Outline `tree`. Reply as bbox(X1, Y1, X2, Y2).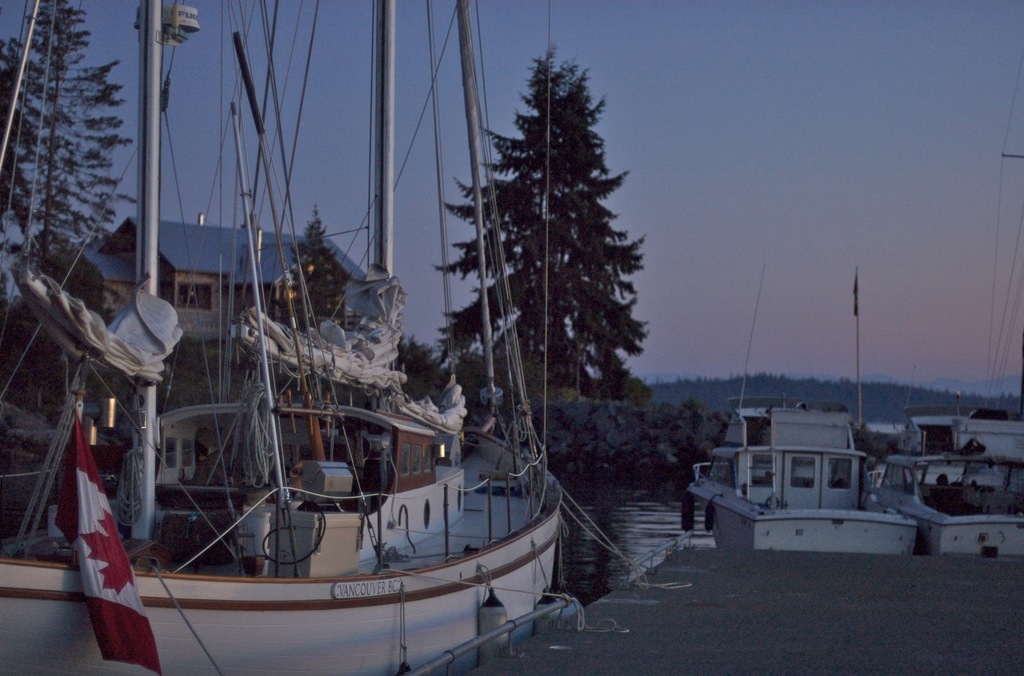
bbox(434, 52, 651, 410).
